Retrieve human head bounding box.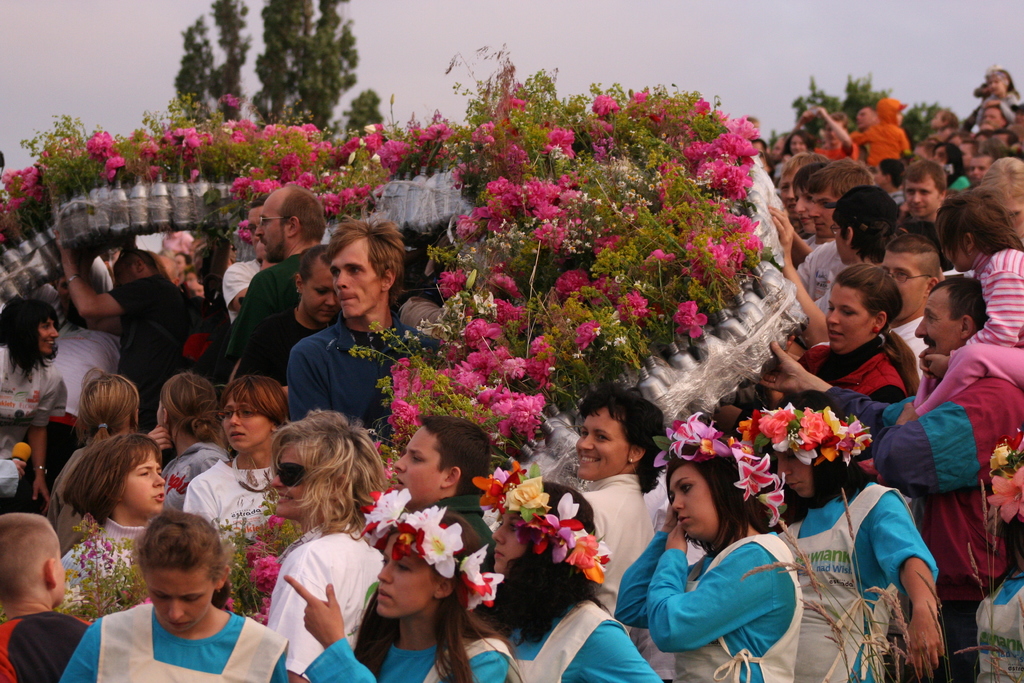
Bounding box: bbox=(74, 374, 145, 440).
